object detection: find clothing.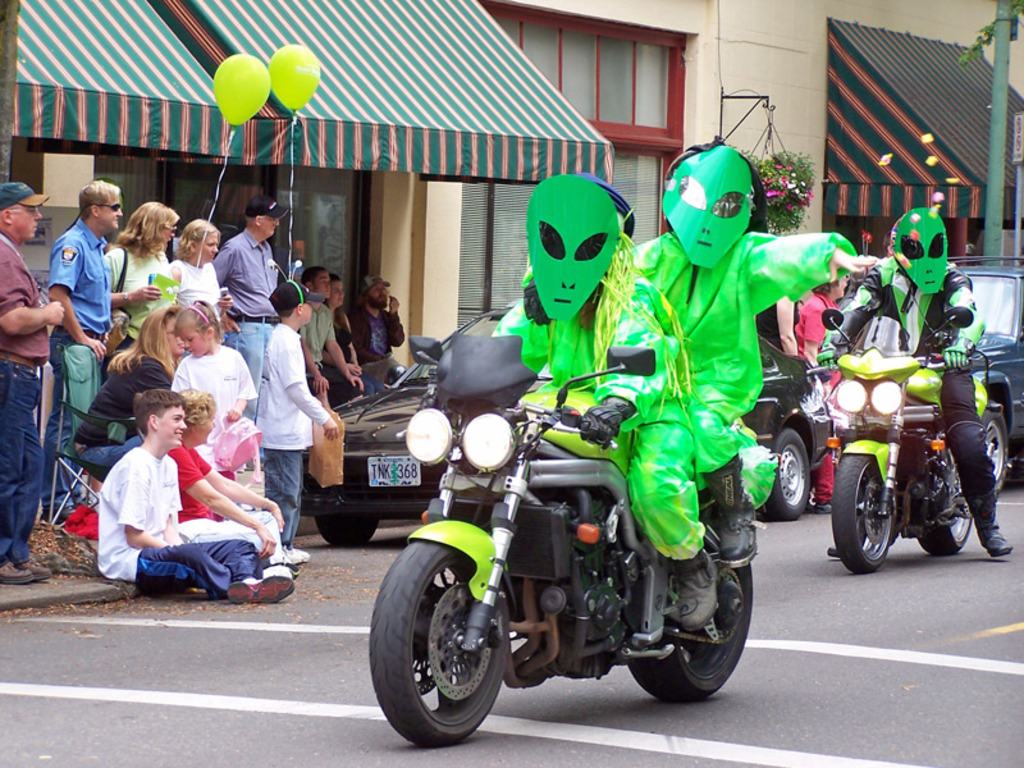
Rect(0, 227, 51, 562).
